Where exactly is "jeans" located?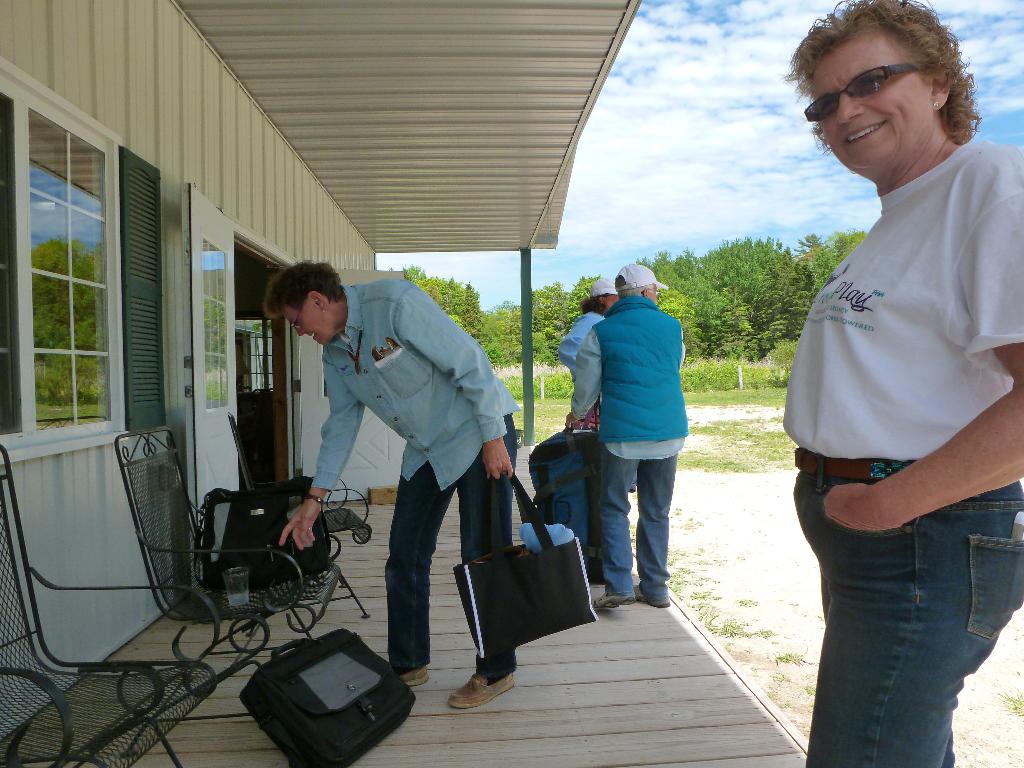
Its bounding box is {"left": 602, "top": 447, "right": 674, "bottom": 603}.
